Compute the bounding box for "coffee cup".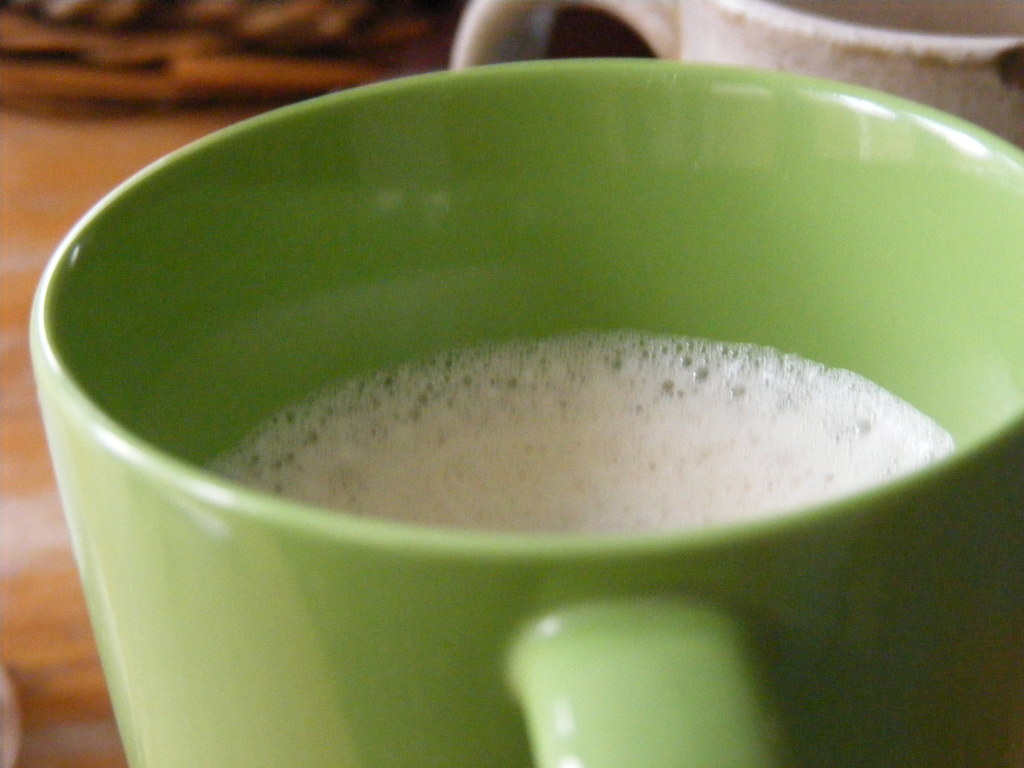
<region>447, 0, 1023, 149</region>.
